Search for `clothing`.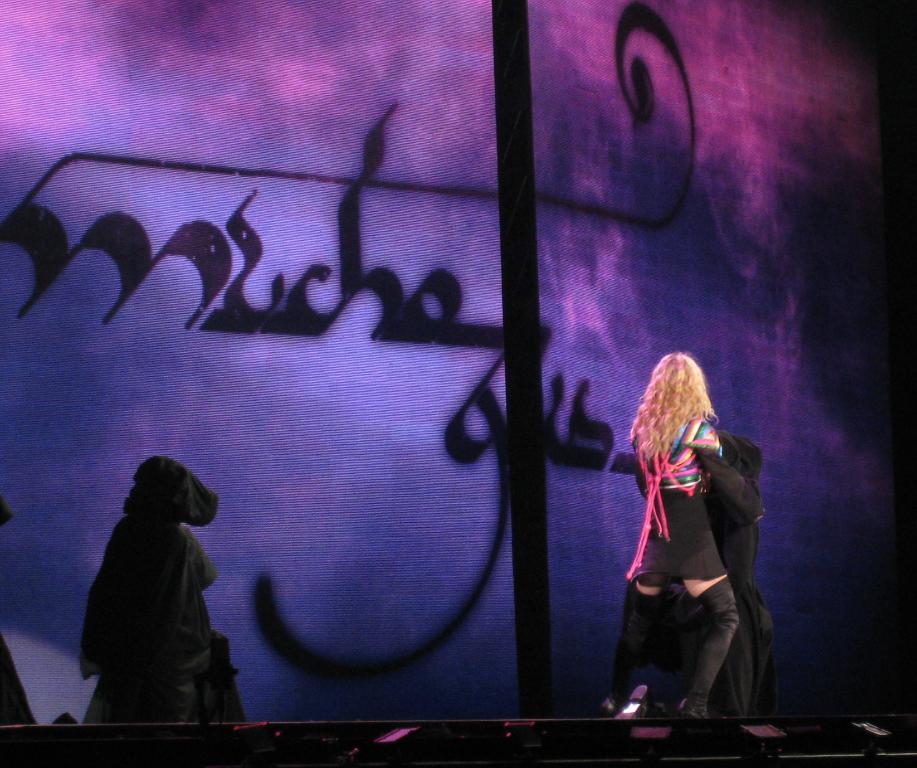
Found at <bbox>610, 388, 760, 704</bbox>.
